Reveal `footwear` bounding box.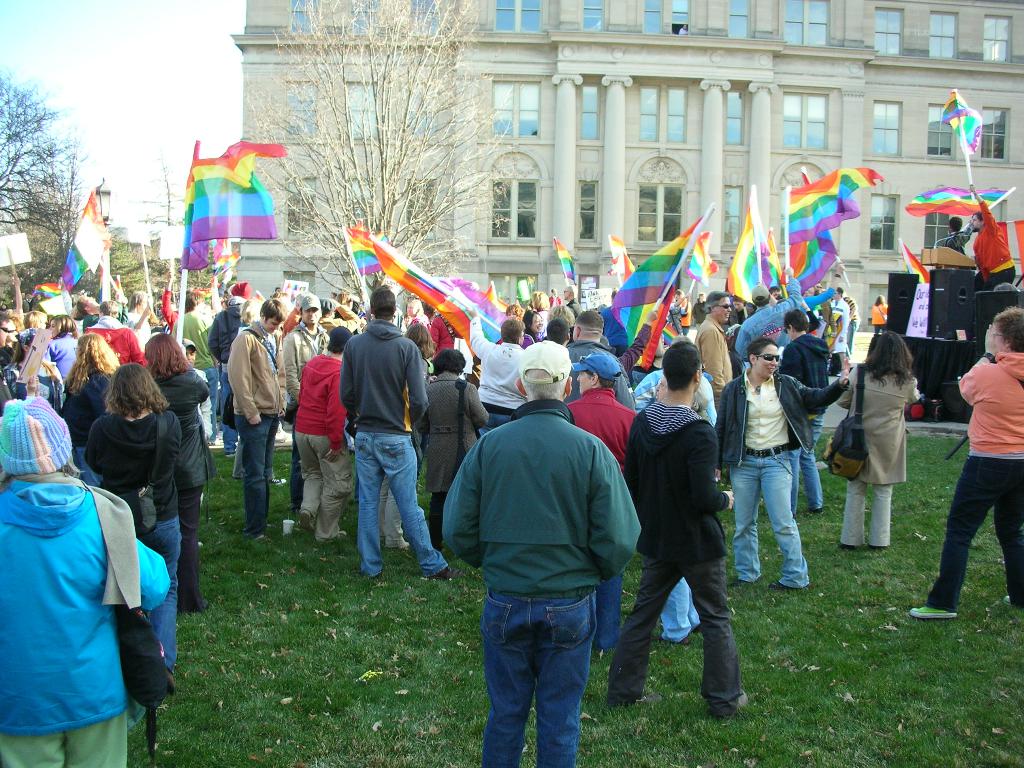
Revealed: bbox(906, 598, 958, 621).
